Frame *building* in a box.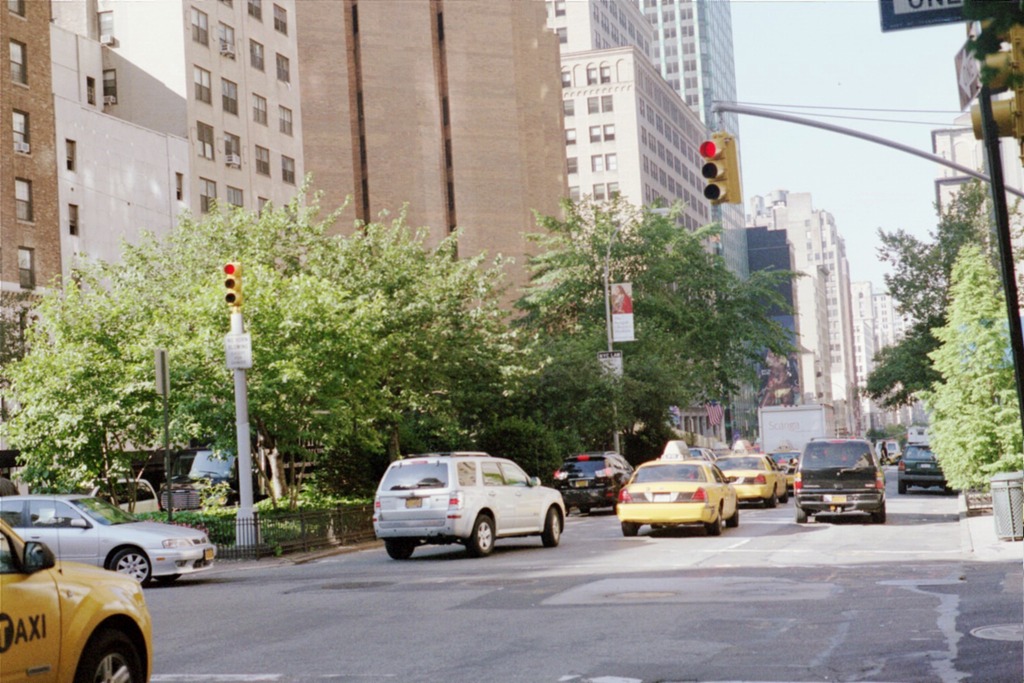
0, 0, 558, 482.
